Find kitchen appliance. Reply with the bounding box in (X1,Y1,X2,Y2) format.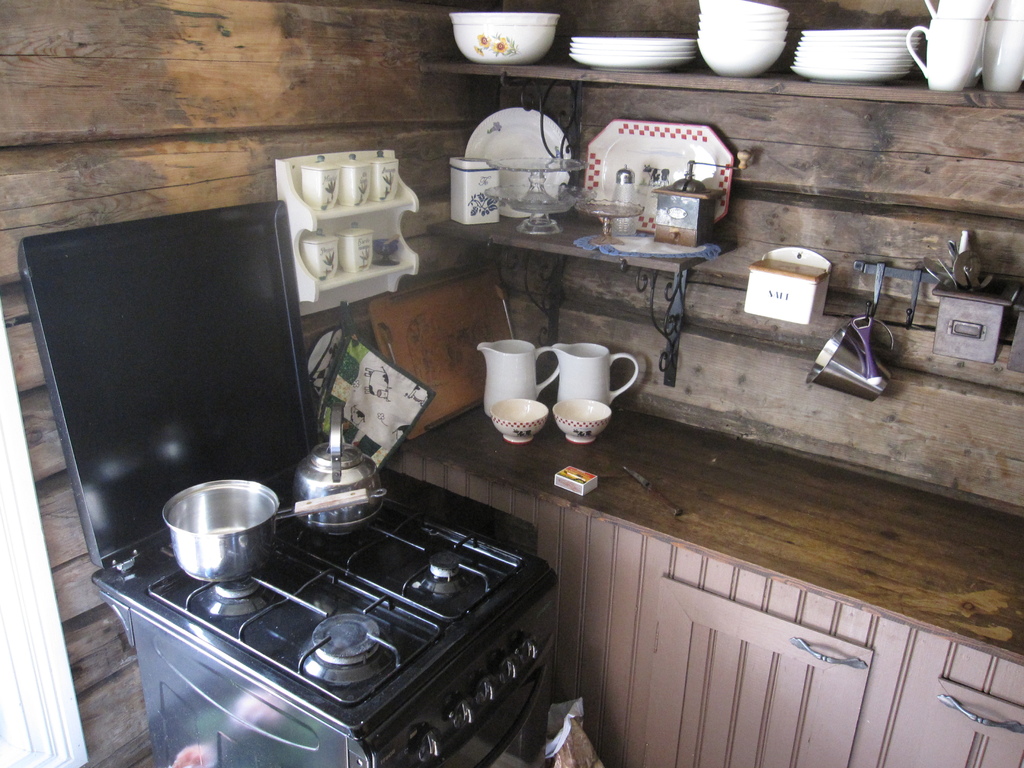
(151,477,384,573).
